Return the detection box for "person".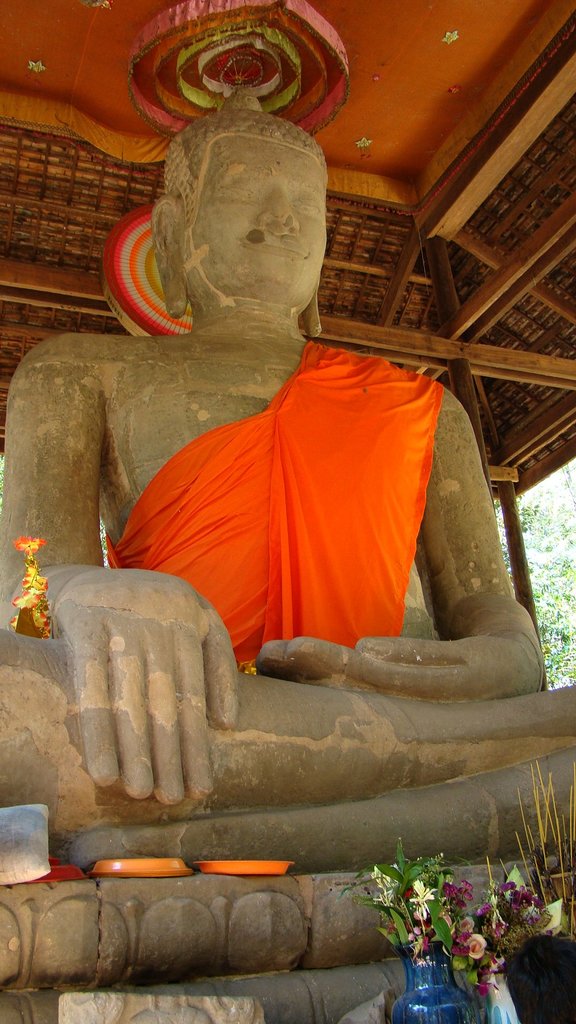
{"left": 60, "top": 120, "right": 508, "bottom": 946}.
